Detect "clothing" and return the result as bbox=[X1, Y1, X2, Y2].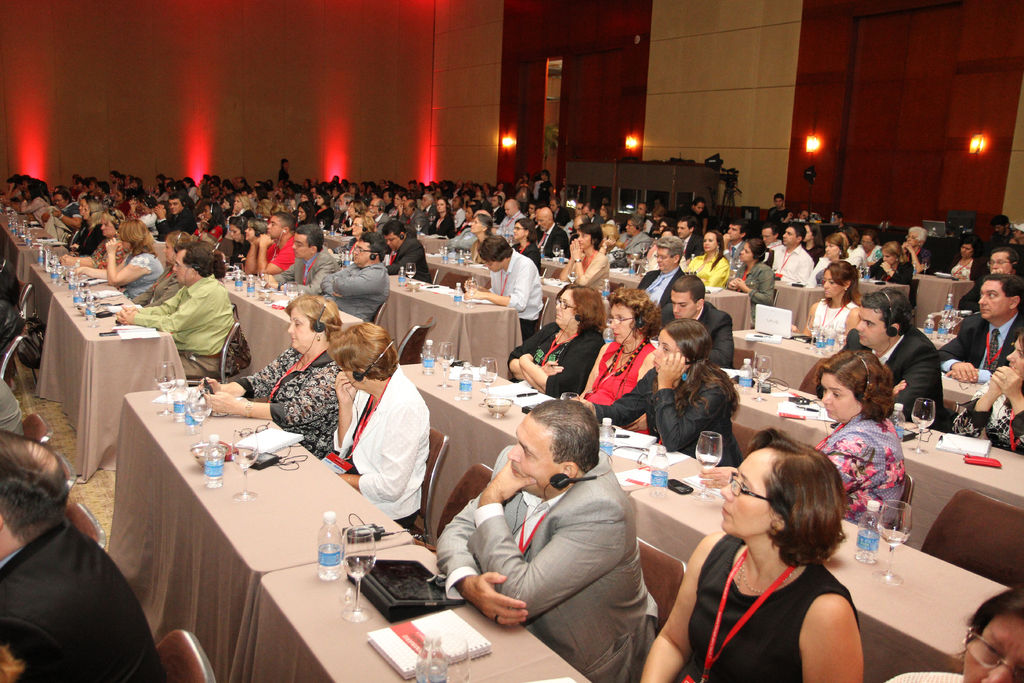
bbox=[941, 308, 1023, 370].
